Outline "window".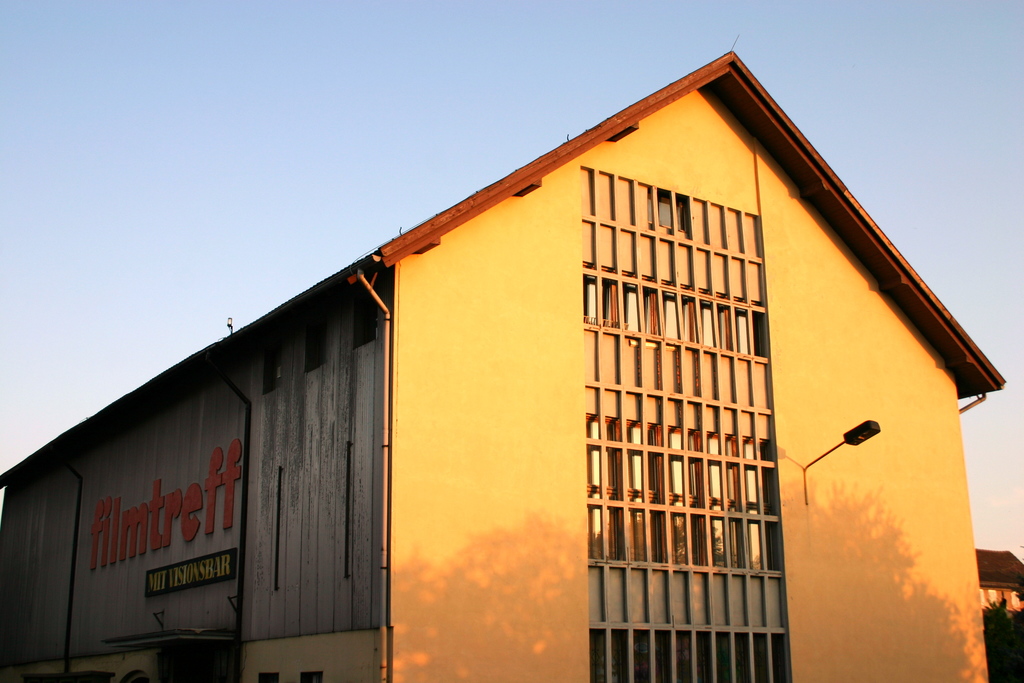
Outline: box=[303, 318, 326, 370].
